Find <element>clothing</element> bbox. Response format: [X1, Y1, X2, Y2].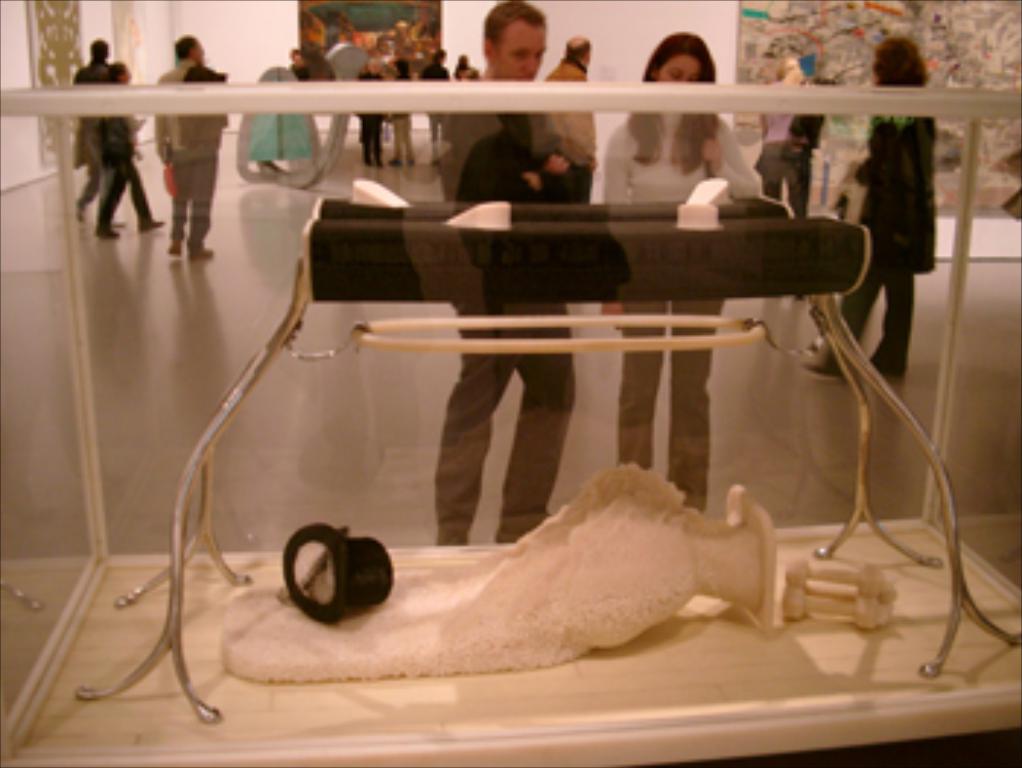
[832, 108, 940, 371].
